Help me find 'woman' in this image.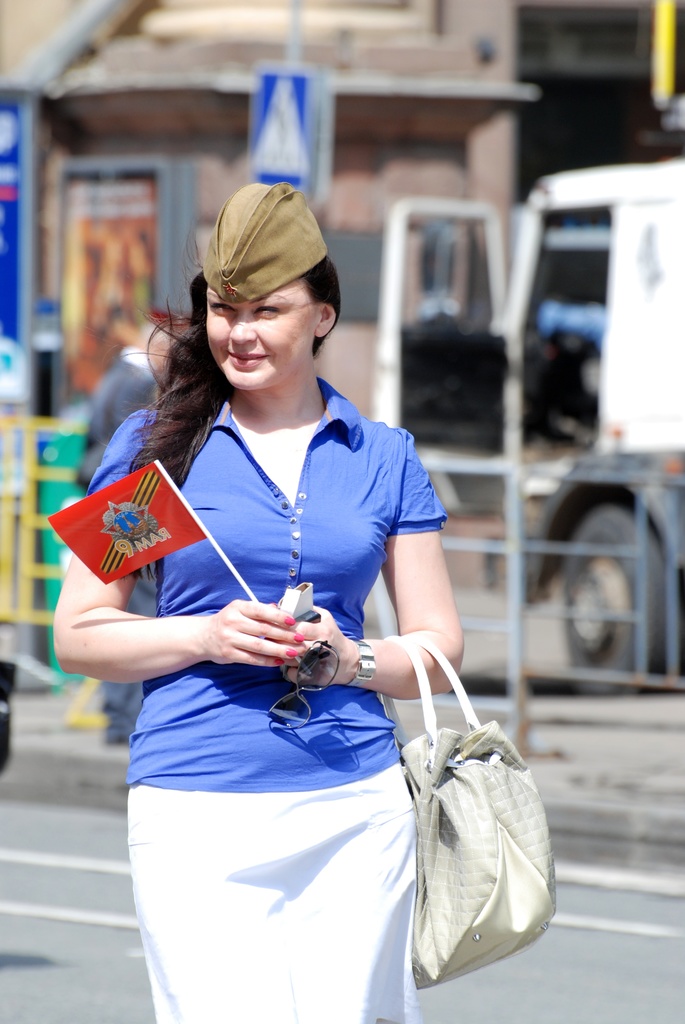
Found it: (x1=65, y1=182, x2=500, y2=1014).
